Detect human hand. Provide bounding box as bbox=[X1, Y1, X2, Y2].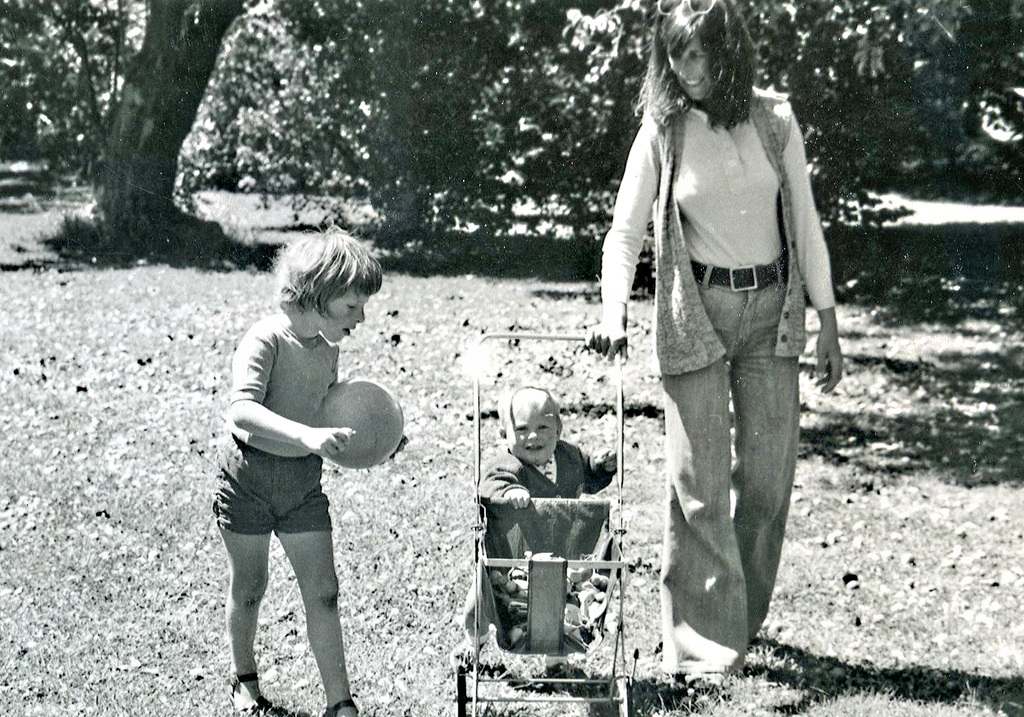
bbox=[601, 446, 617, 474].
